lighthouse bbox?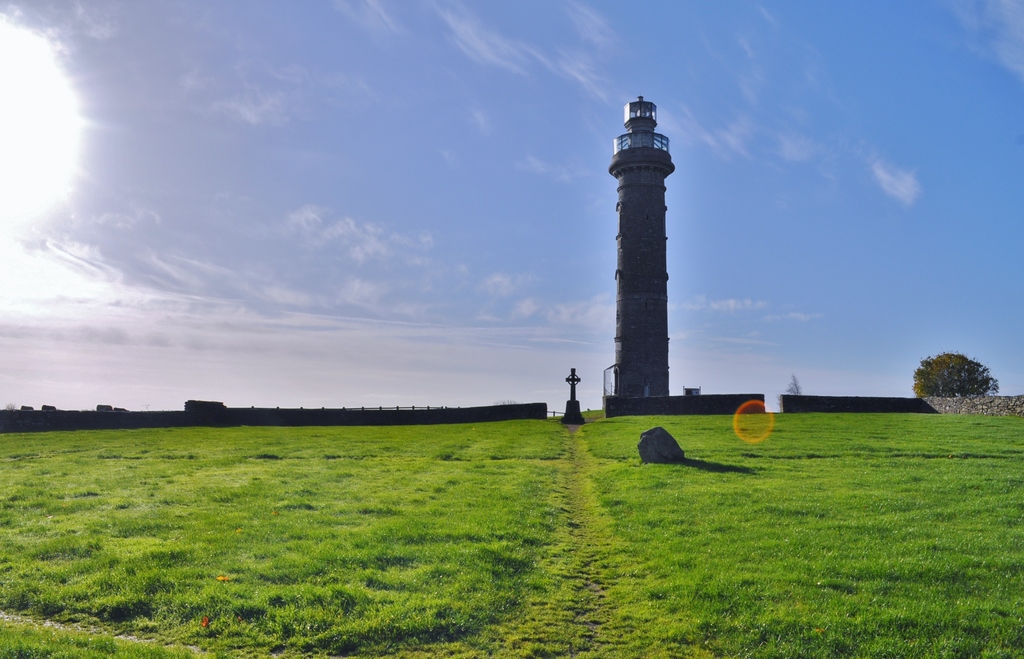
[left=591, top=99, right=705, bottom=427]
